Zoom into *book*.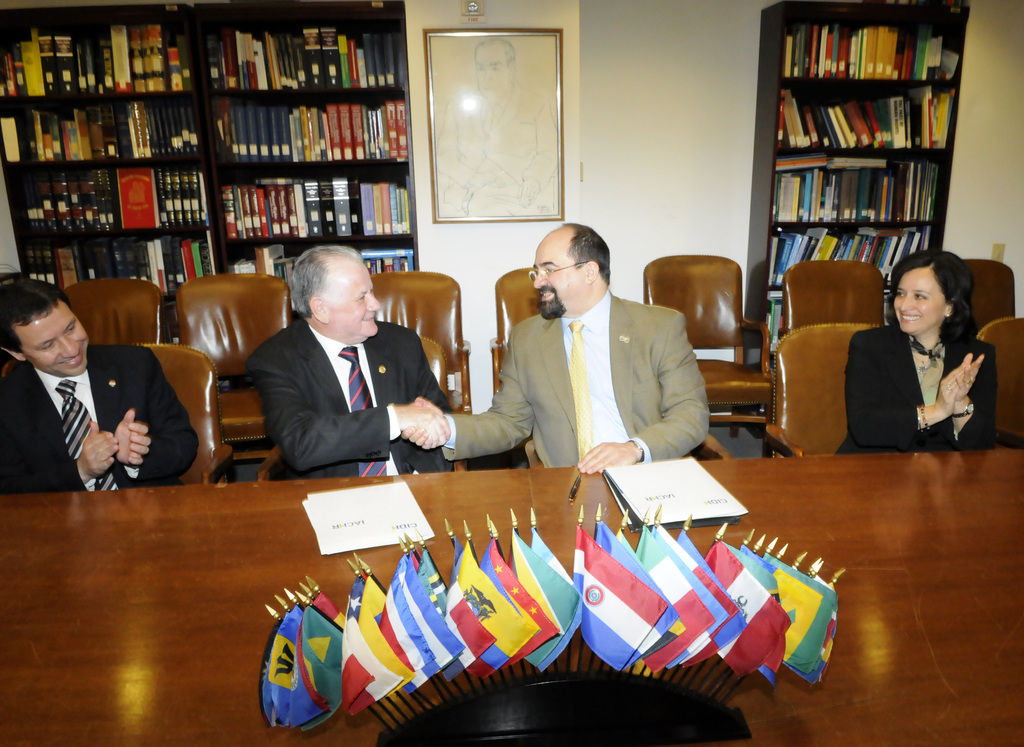
Zoom target: (774,161,829,174).
